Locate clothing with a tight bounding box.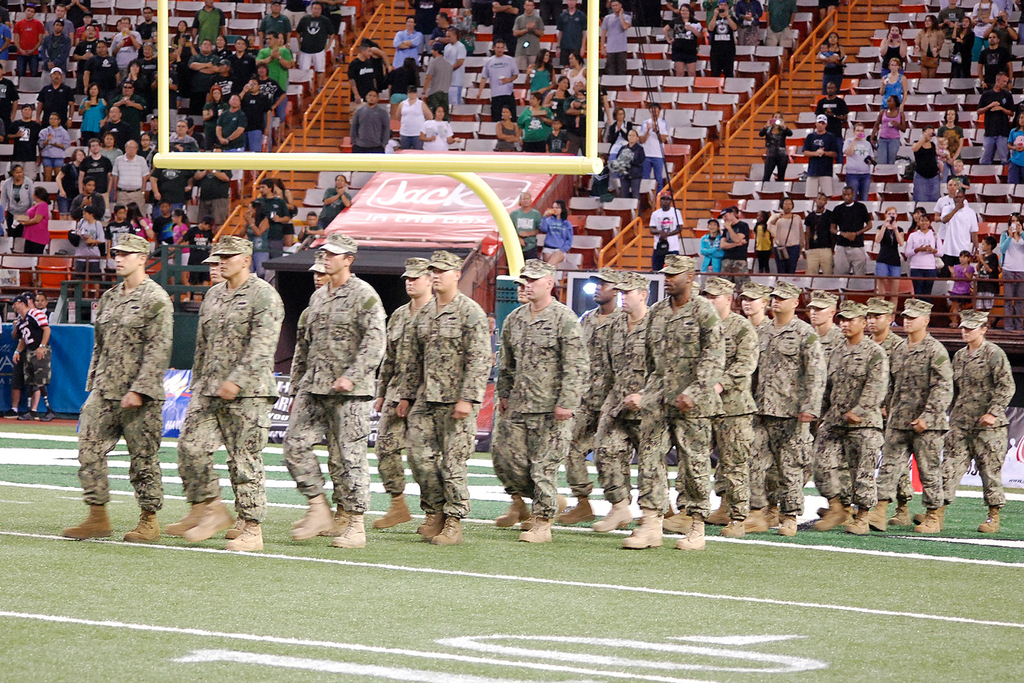
Rect(401, 290, 493, 520).
